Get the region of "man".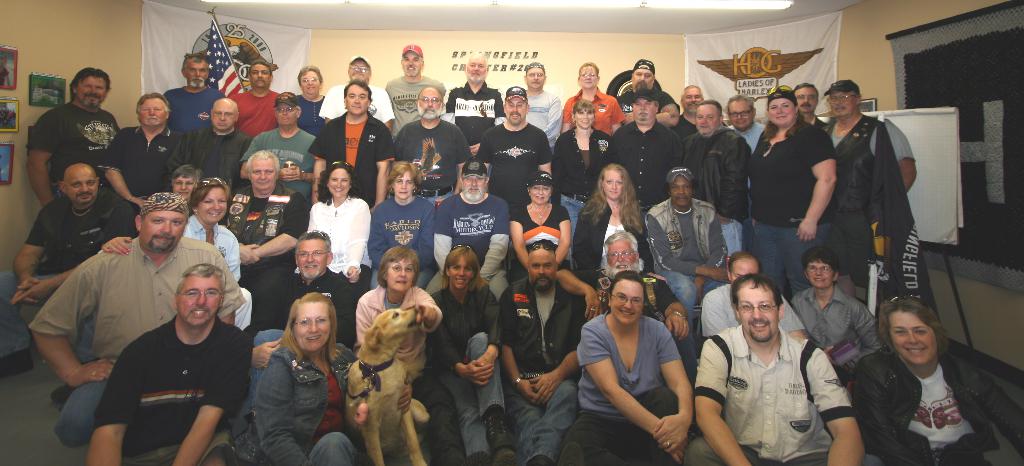
pyautogui.locateOnScreen(645, 165, 731, 315).
